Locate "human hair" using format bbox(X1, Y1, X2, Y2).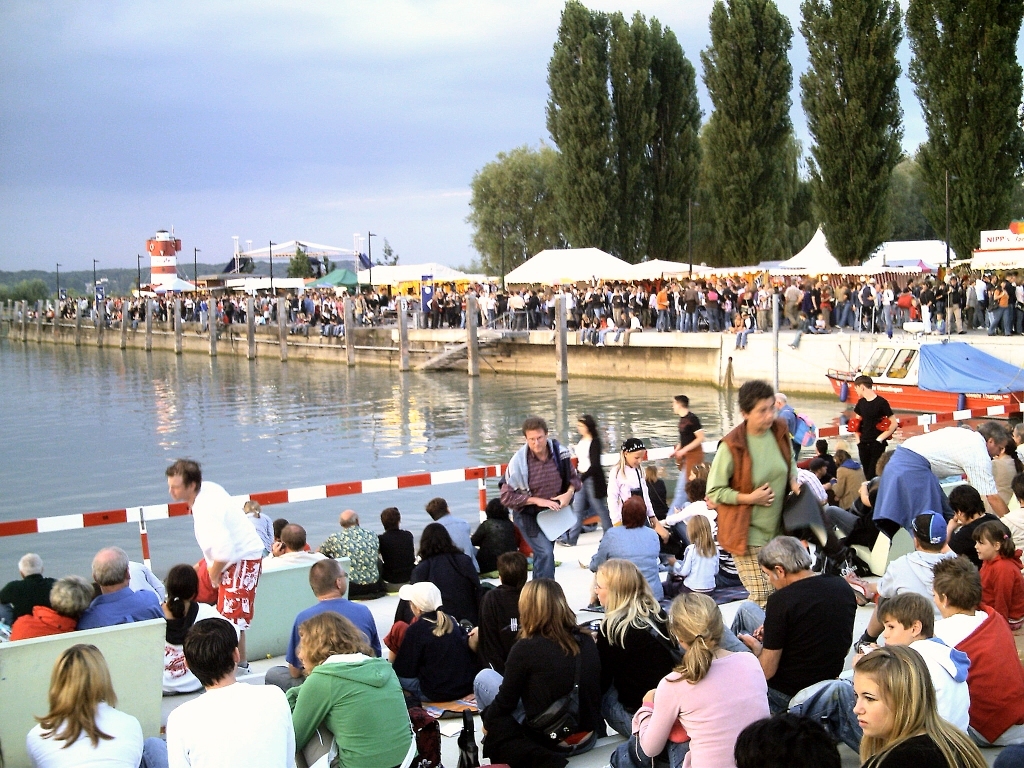
bbox(597, 558, 665, 655).
